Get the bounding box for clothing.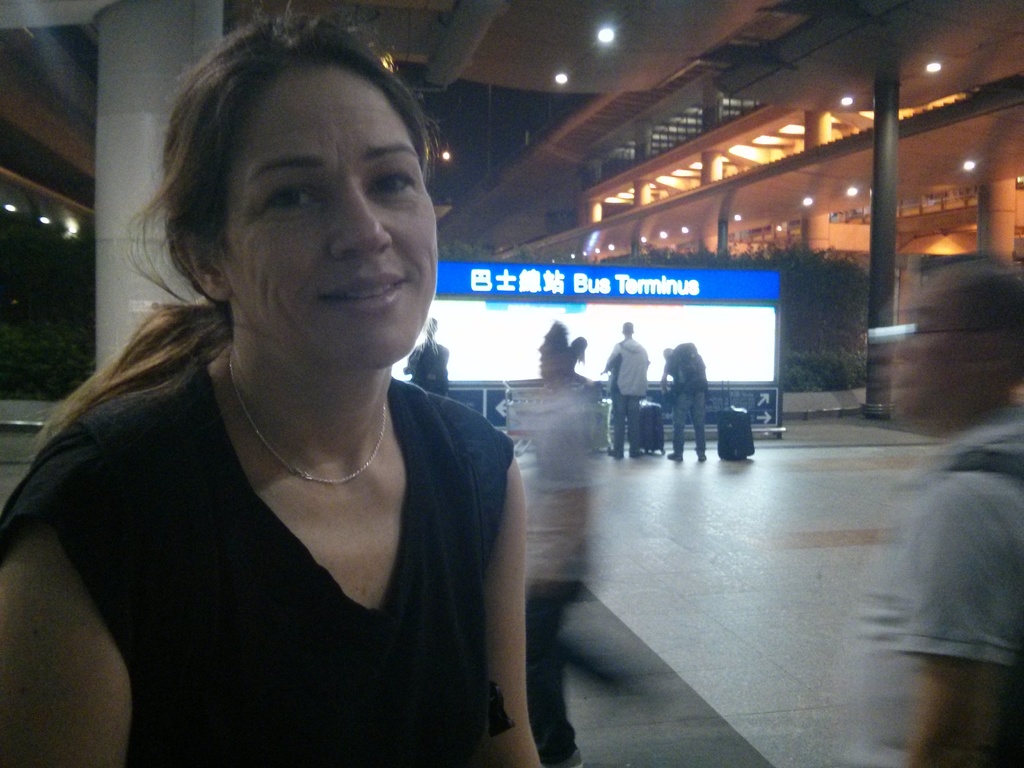
crop(0, 313, 543, 744).
